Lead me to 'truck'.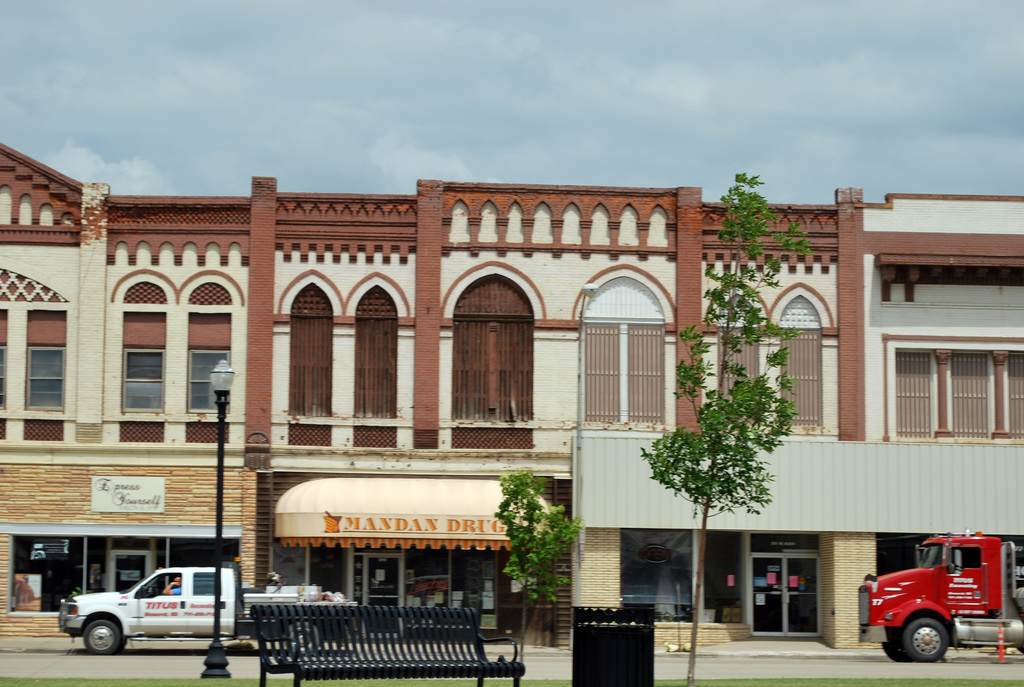
Lead to [x1=852, y1=535, x2=1006, y2=674].
